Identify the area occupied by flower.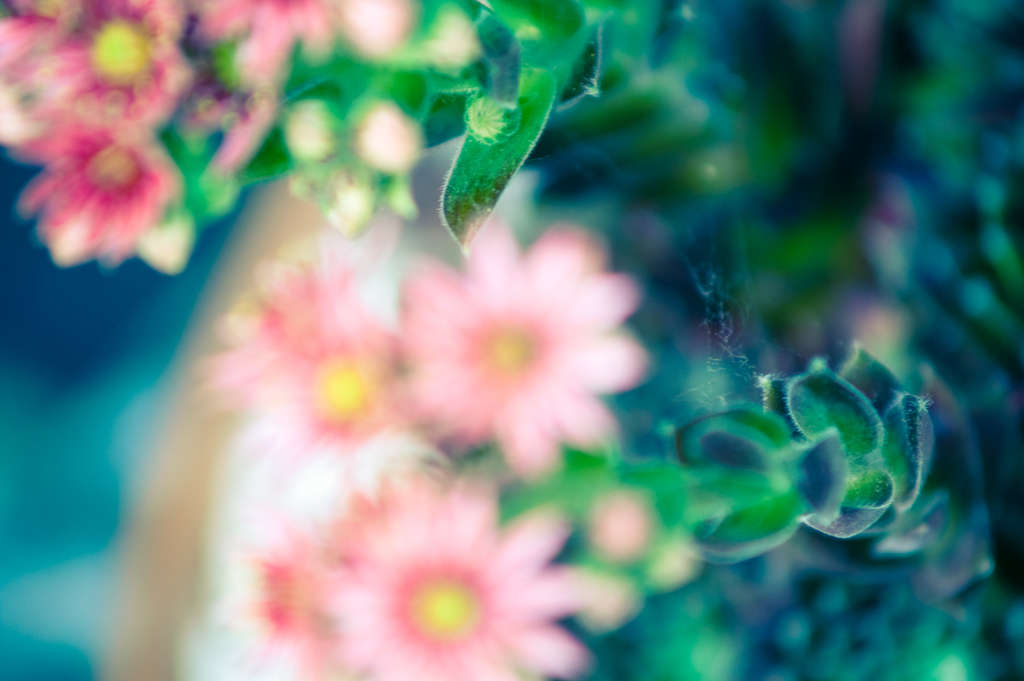
Area: <bbox>197, 0, 337, 81</bbox>.
